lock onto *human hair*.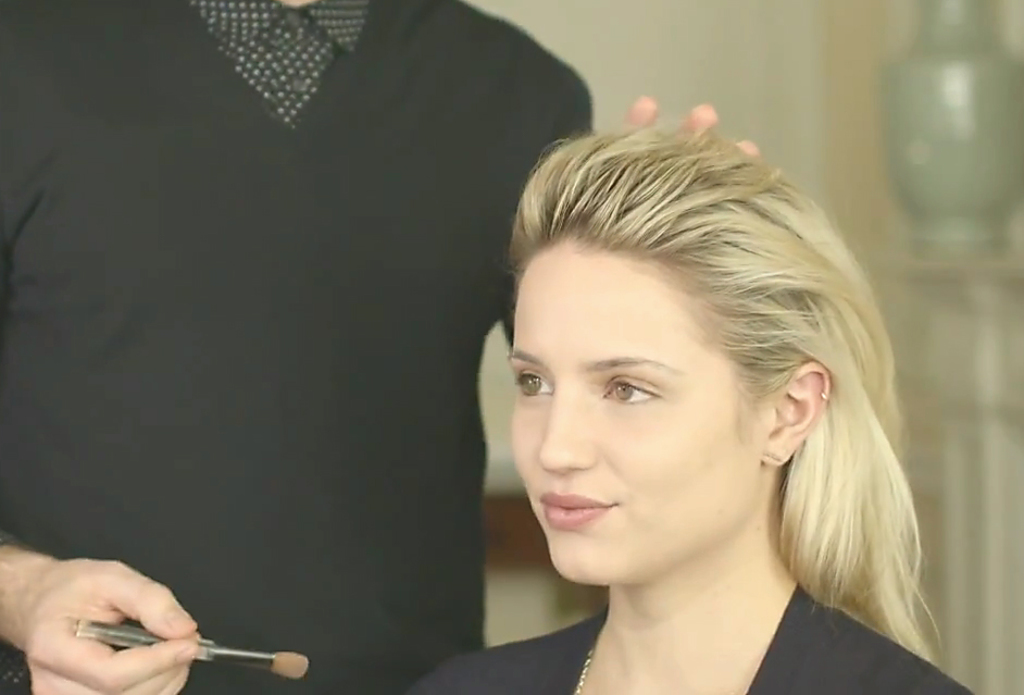
Locked: crop(466, 102, 921, 629).
